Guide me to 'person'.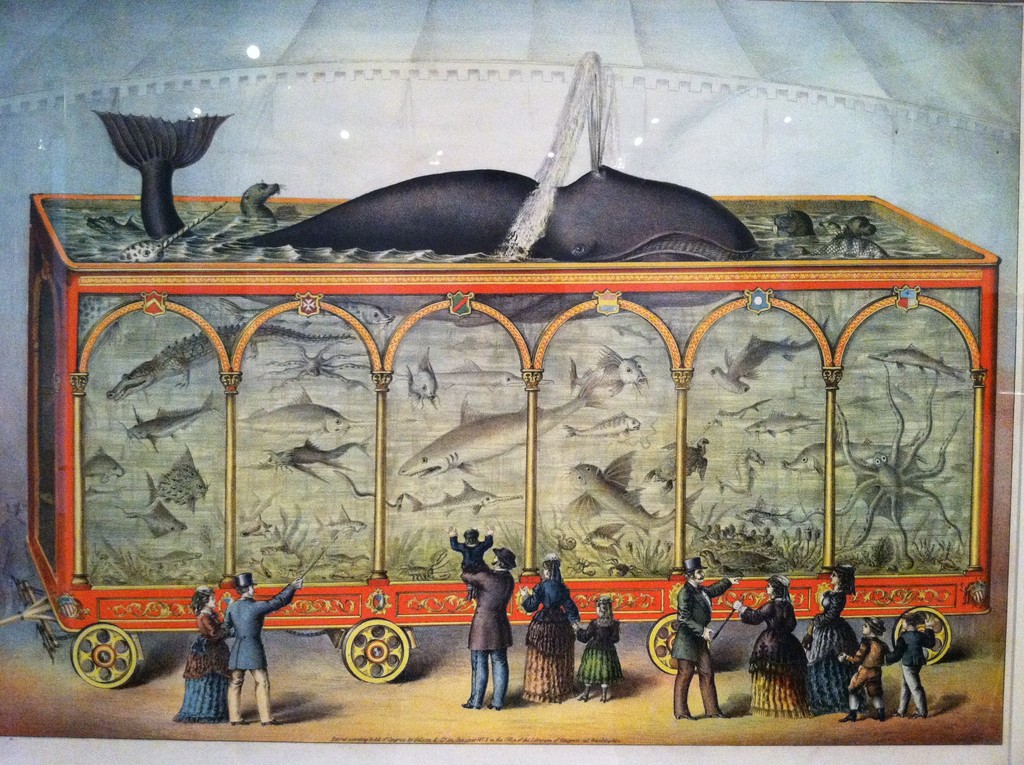
Guidance: Rect(445, 524, 490, 591).
